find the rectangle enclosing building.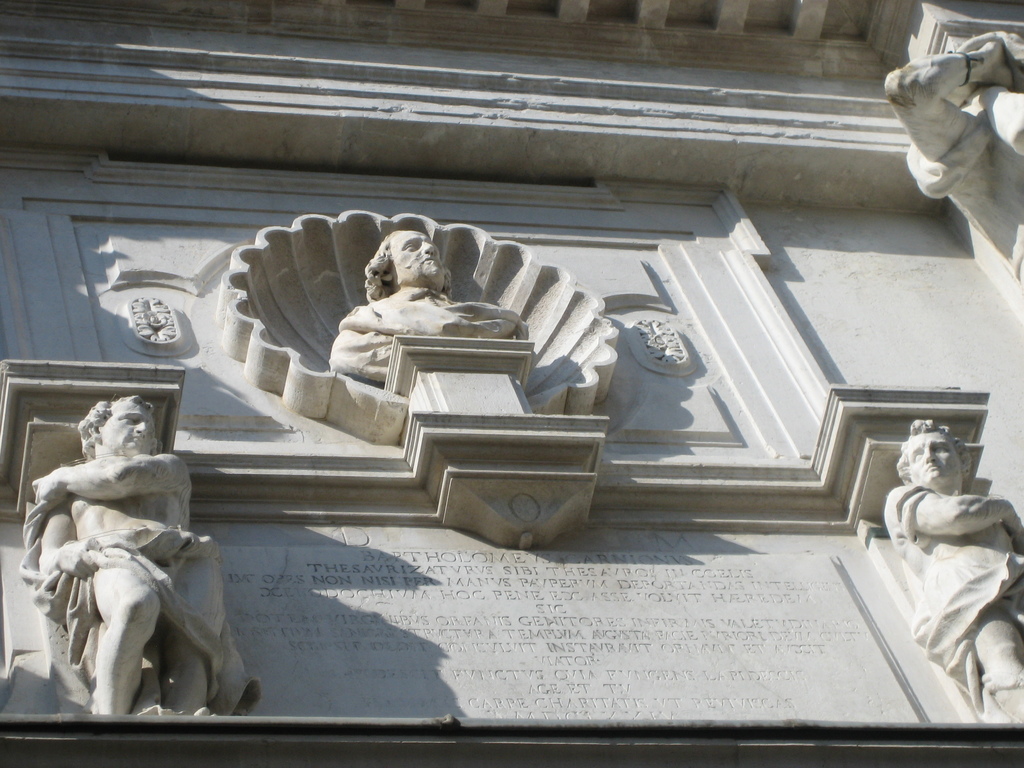
detection(0, 0, 1023, 767).
